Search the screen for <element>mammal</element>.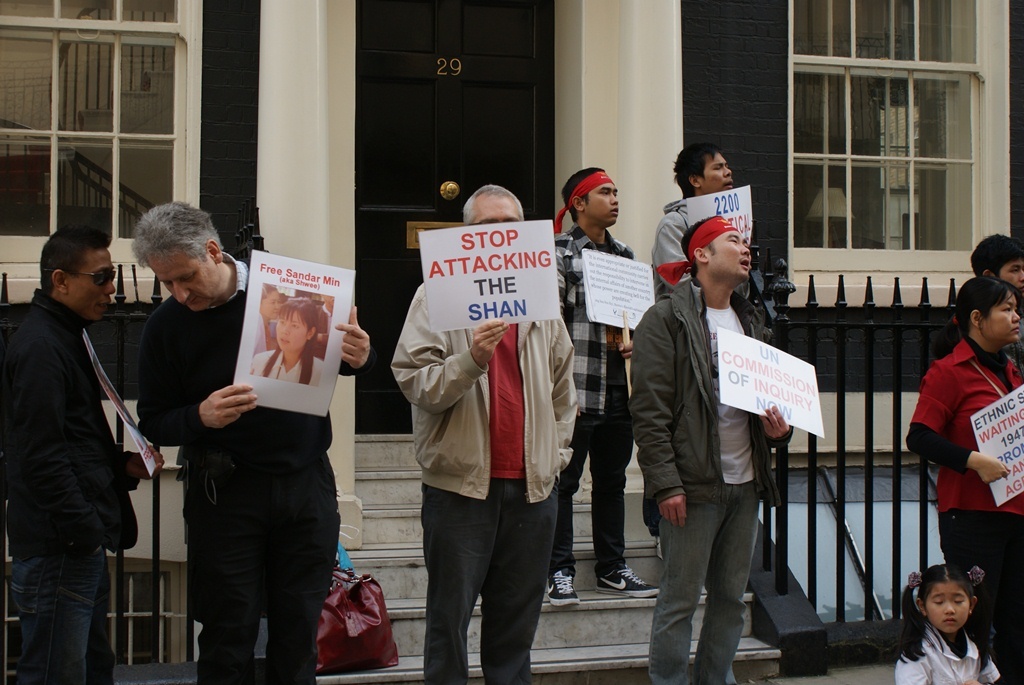
Found at [387, 184, 581, 682].
